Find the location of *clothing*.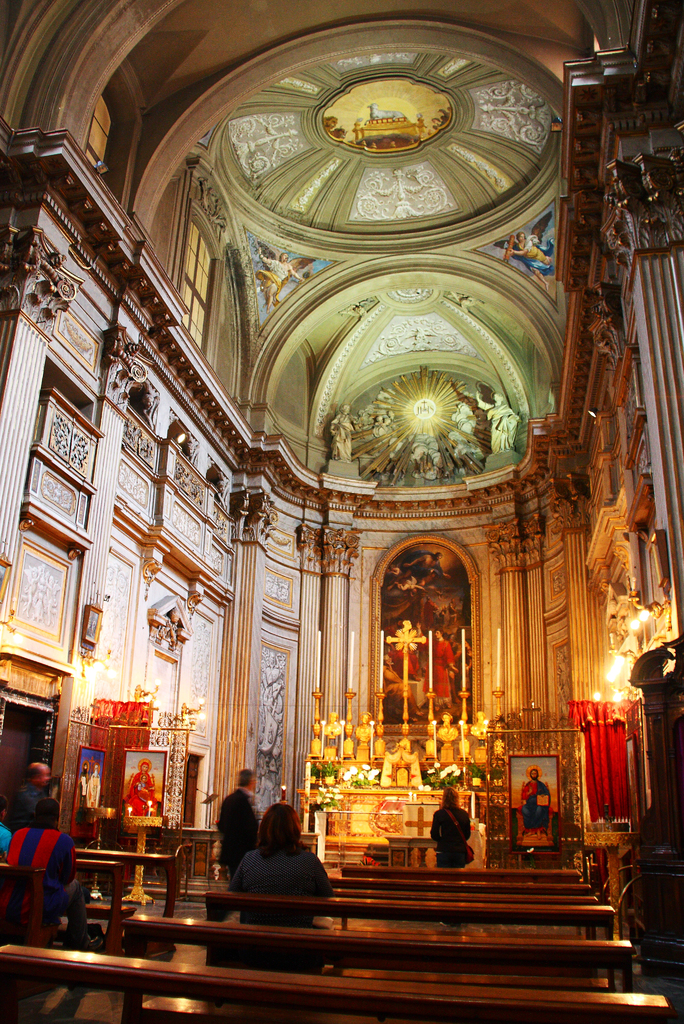
Location: <box>382,675,419,720</box>.
